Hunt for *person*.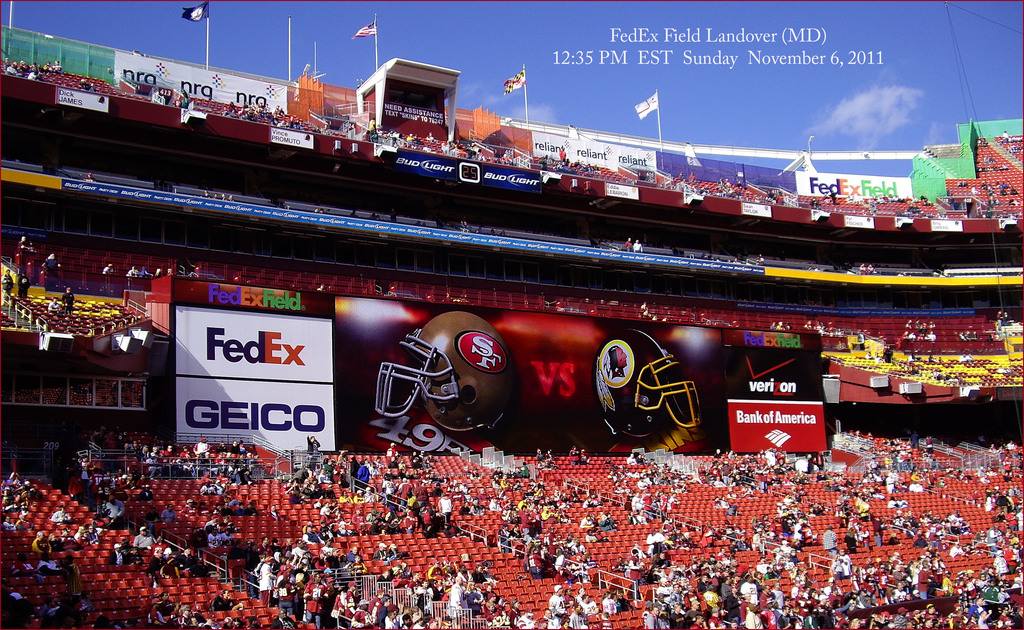
Hunted down at [left=127, top=260, right=211, bottom=275].
